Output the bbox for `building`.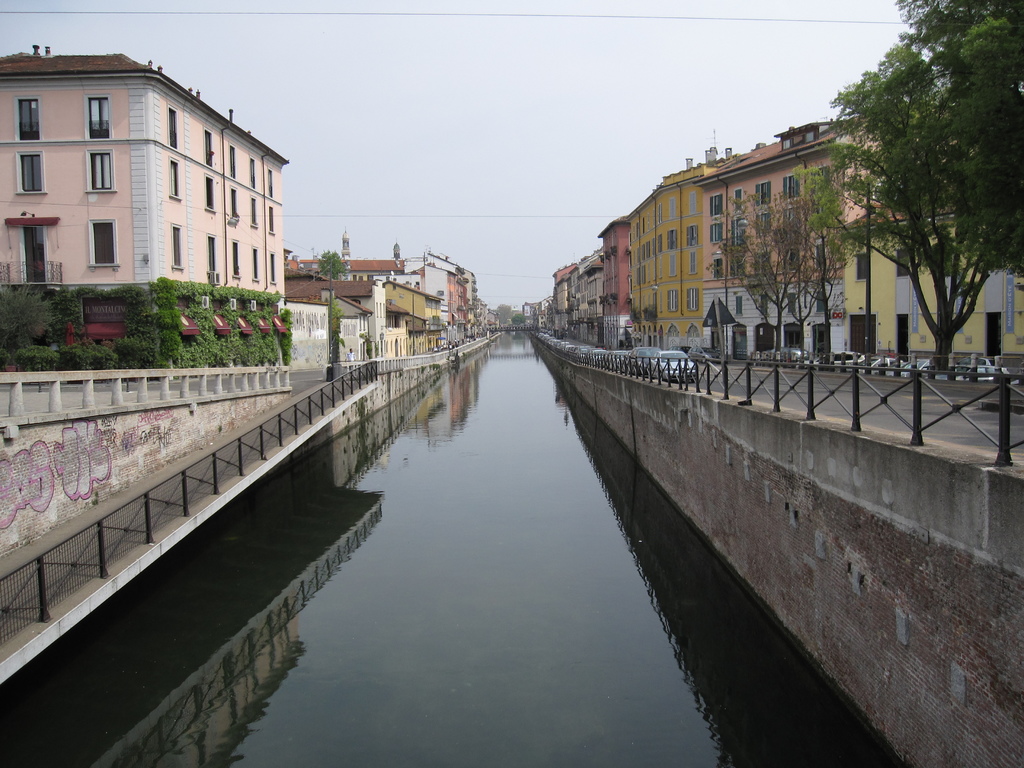
rect(0, 39, 291, 363).
